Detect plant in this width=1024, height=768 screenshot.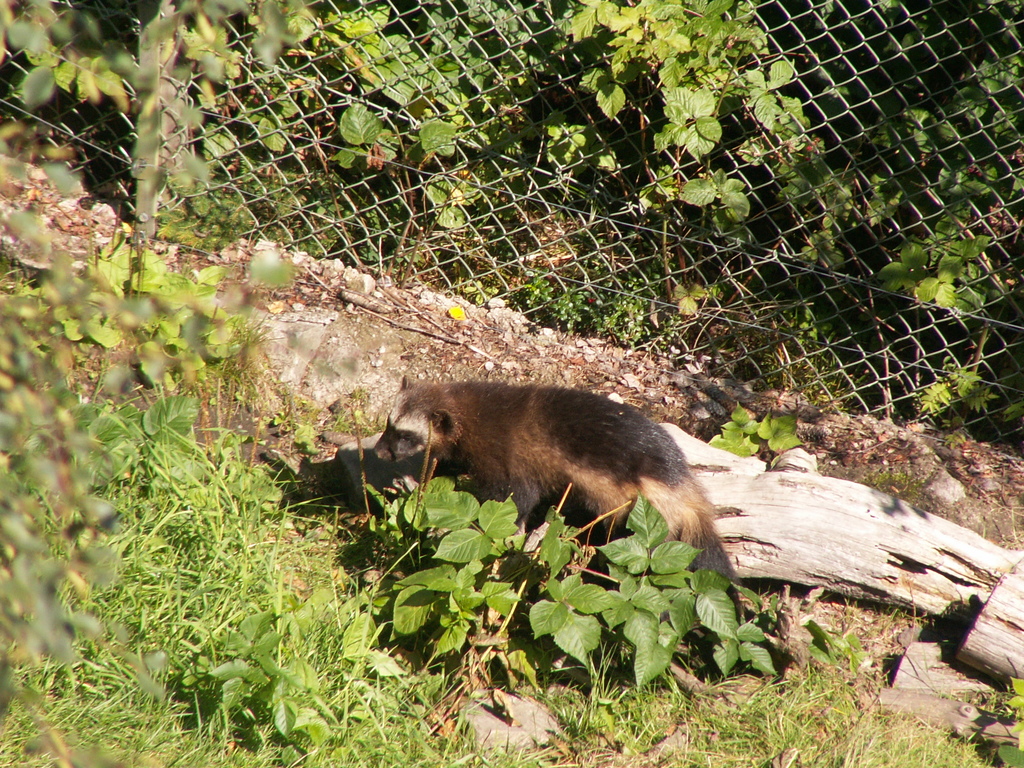
Detection: left=520, top=264, right=558, bottom=310.
